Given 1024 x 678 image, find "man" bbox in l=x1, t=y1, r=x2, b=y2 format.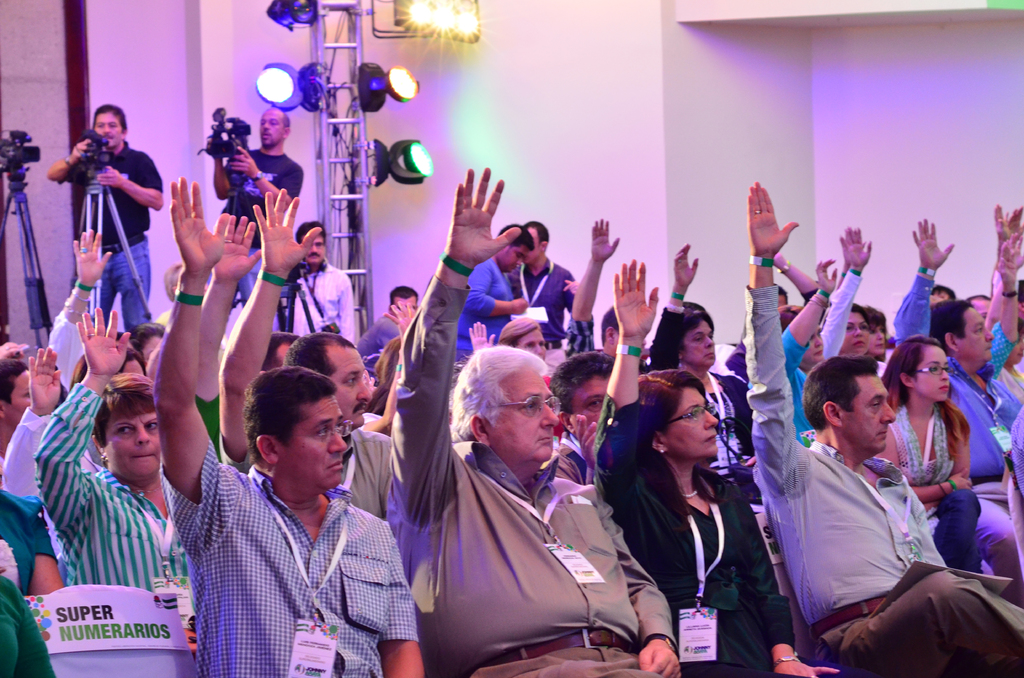
l=543, t=342, r=621, b=483.
